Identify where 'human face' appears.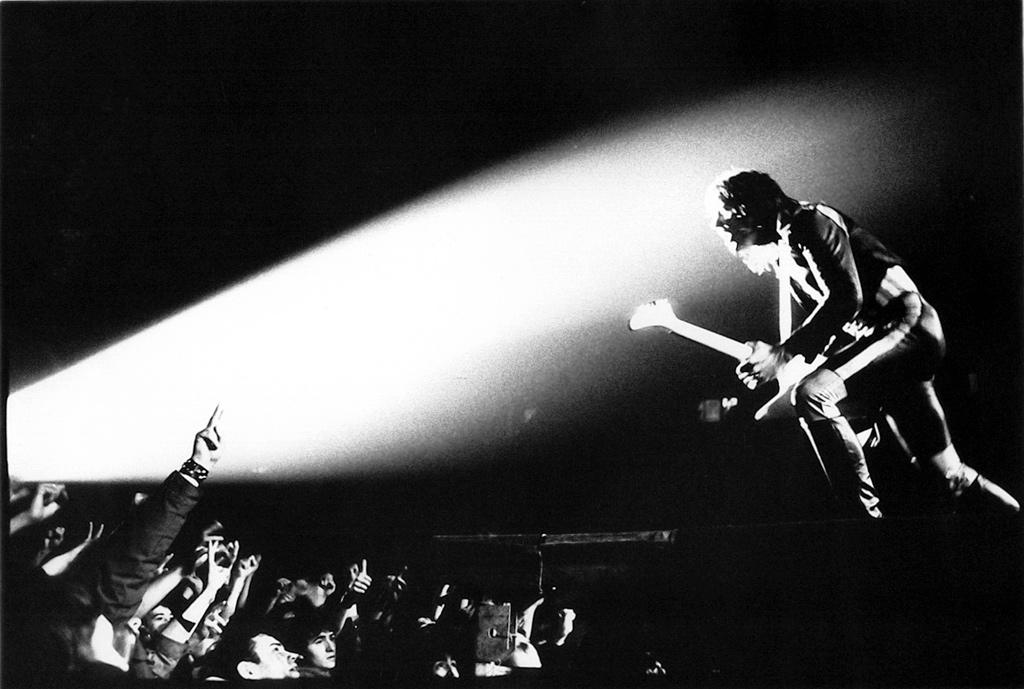
Appears at <region>252, 629, 301, 678</region>.
